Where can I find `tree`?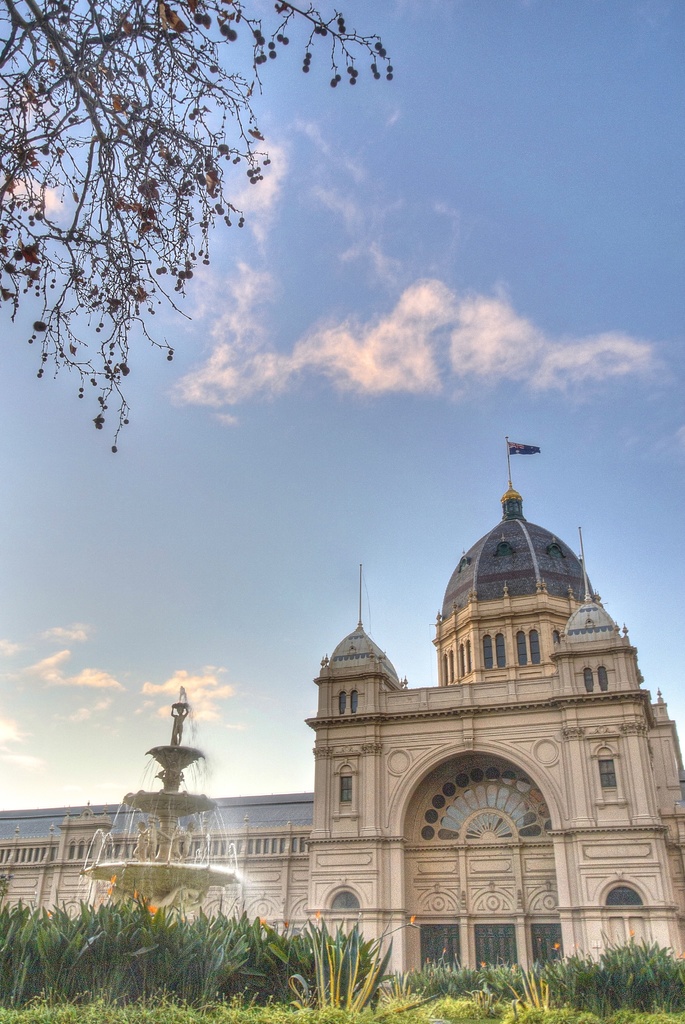
You can find it at BBox(56, 24, 330, 487).
